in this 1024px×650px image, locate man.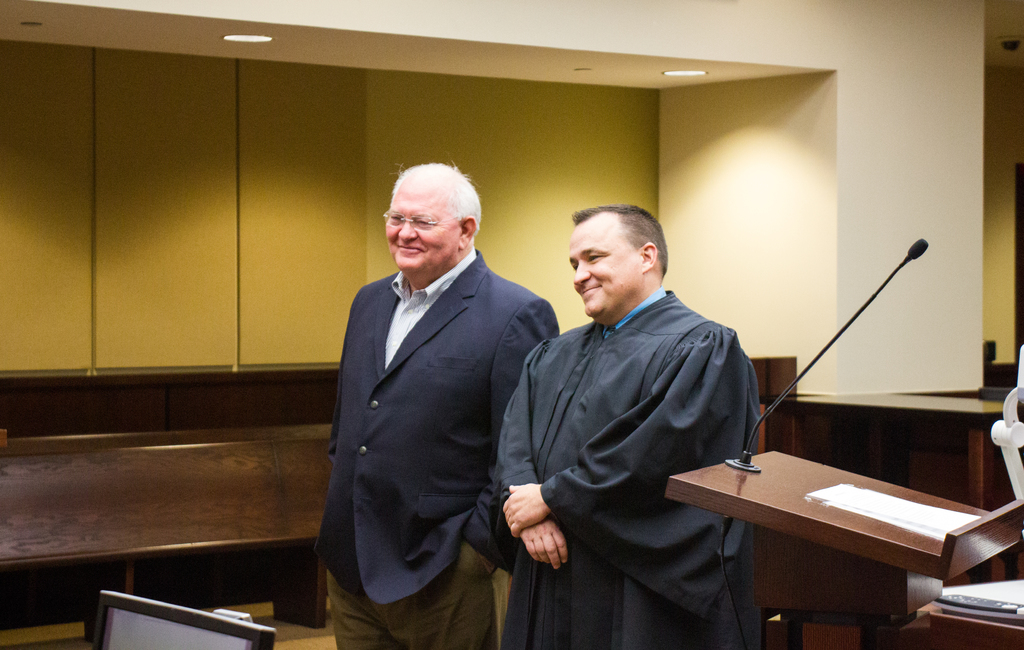
Bounding box: x1=316 y1=161 x2=562 y2=649.
